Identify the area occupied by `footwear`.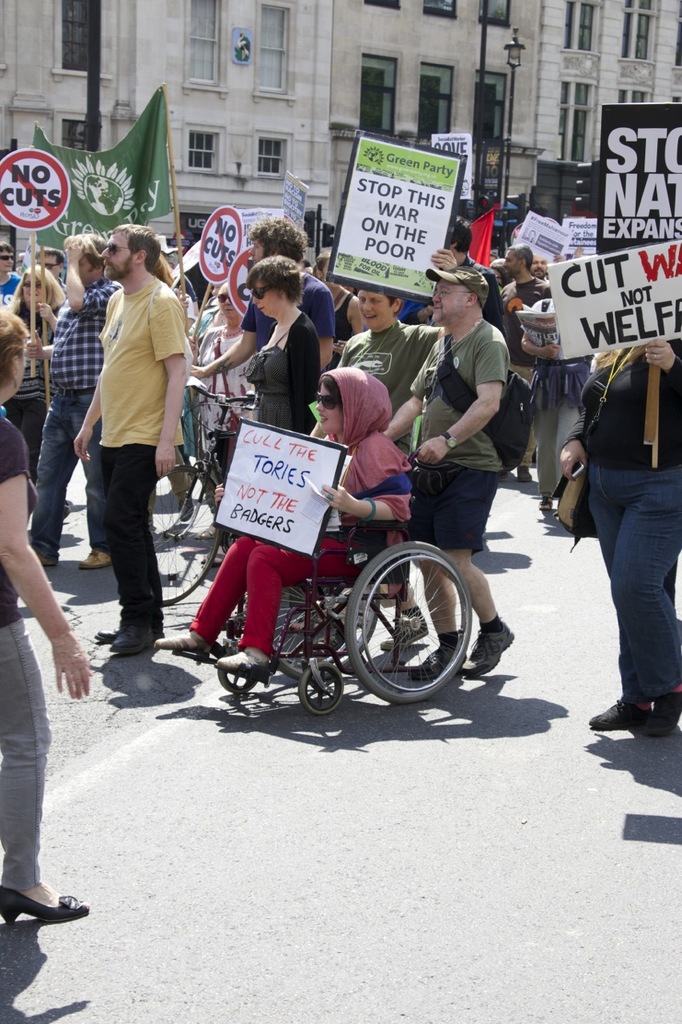
Area: region(157, 627, 216, 656).
